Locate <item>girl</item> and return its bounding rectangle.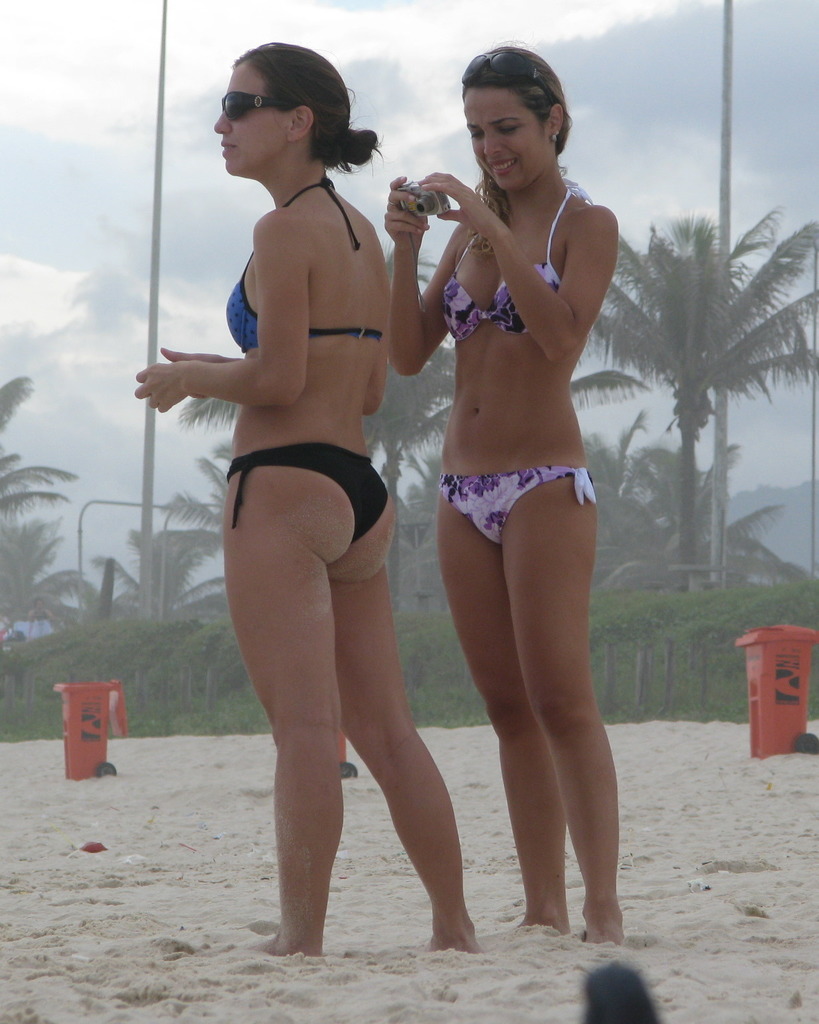
[388, 41, 621, 940].
